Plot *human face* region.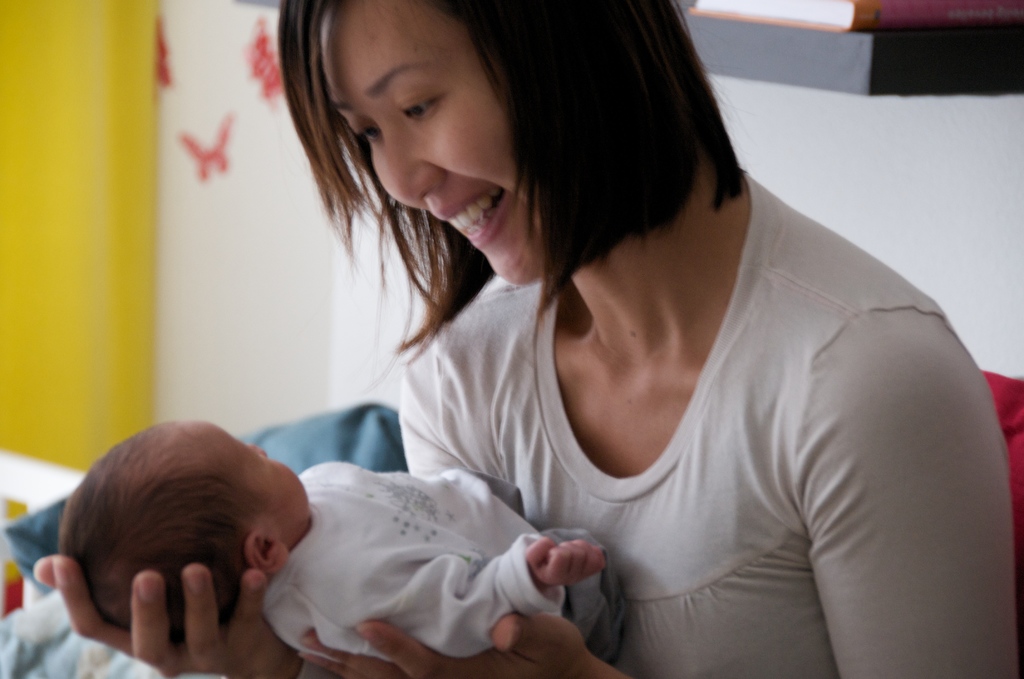
Plotted at x1=328, y1=0, x2=540, y2=288.
